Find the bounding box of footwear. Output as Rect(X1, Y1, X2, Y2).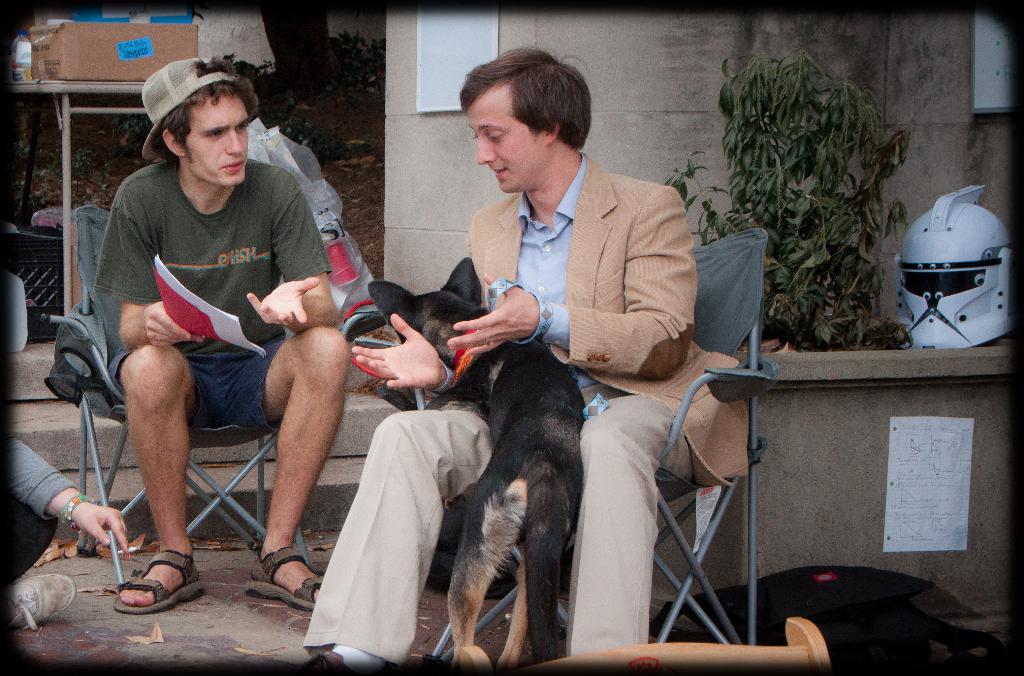
Rect(245, 540, 325, 611).
